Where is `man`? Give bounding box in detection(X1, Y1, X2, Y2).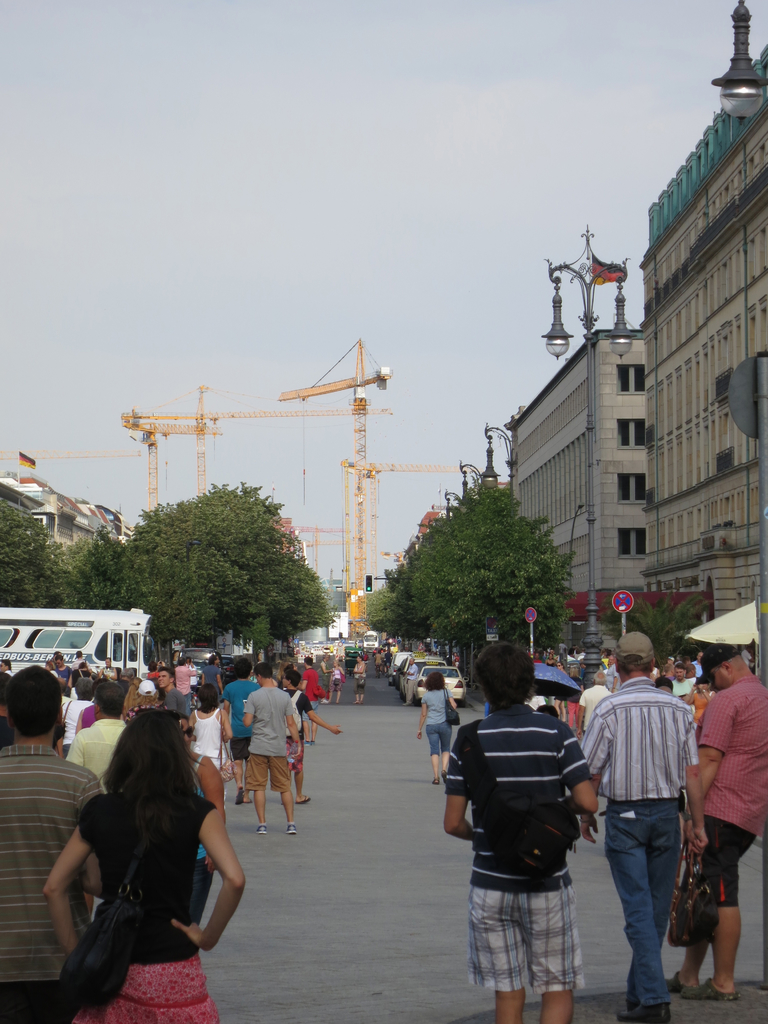
detection(591, 654, 710, 1011).
